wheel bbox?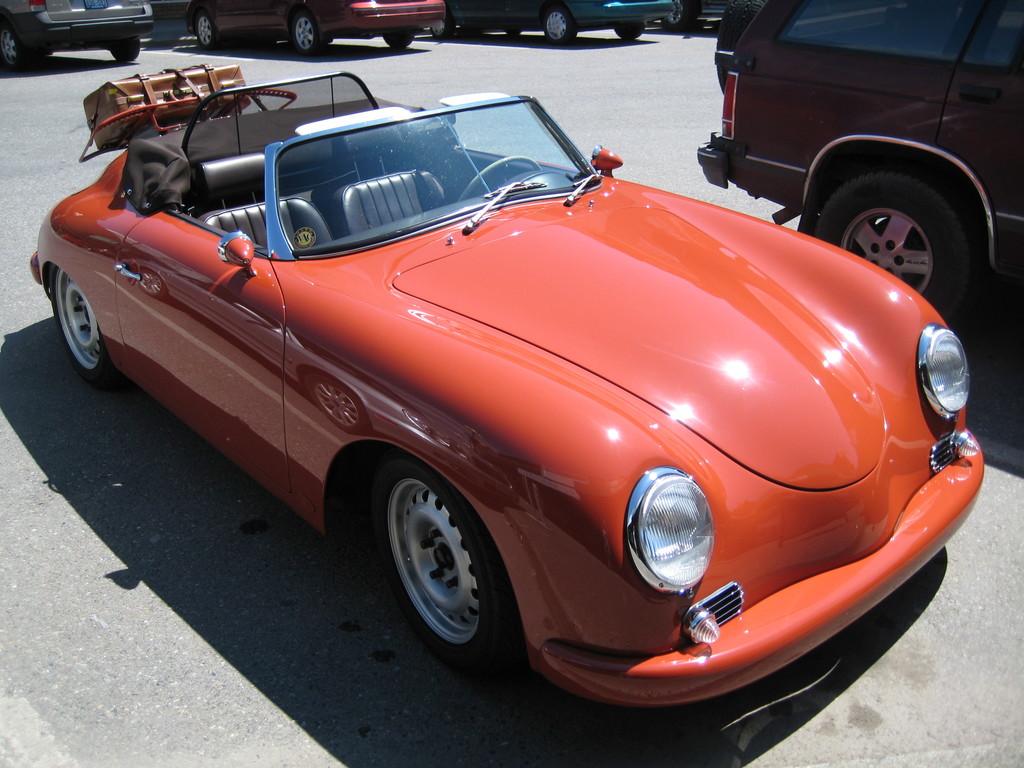
544,10,578,48
